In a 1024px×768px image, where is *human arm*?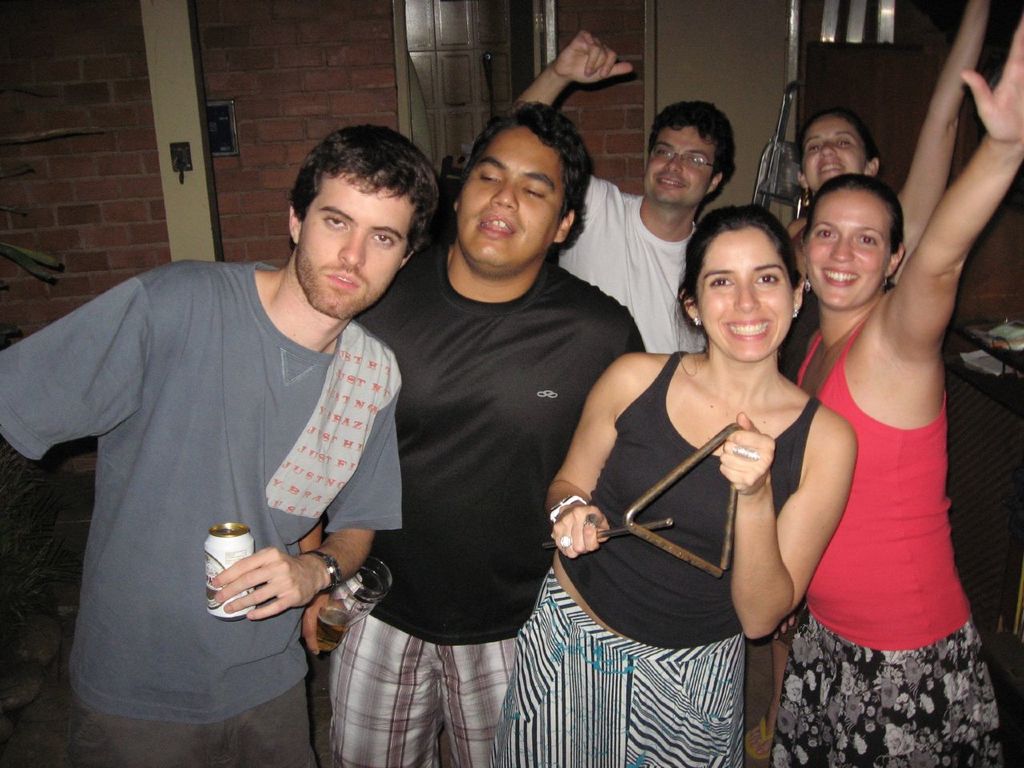
<box>542,350,630,562</box>.
